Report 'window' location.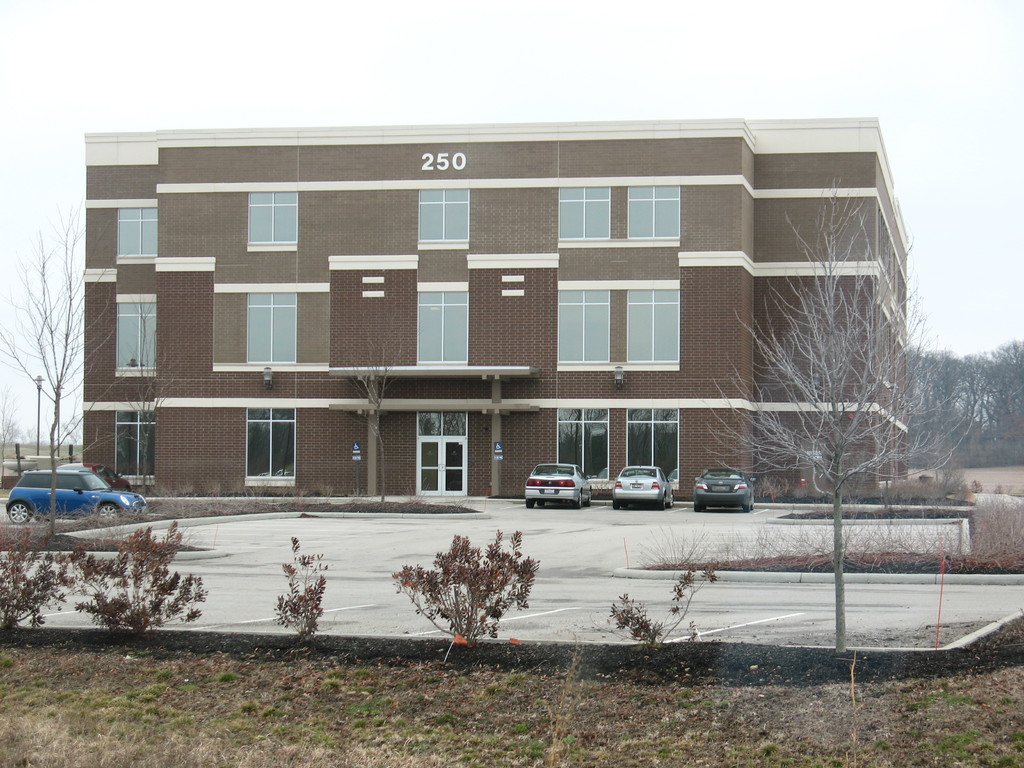
Report: <region>115, 413, 154, 482</region>.
